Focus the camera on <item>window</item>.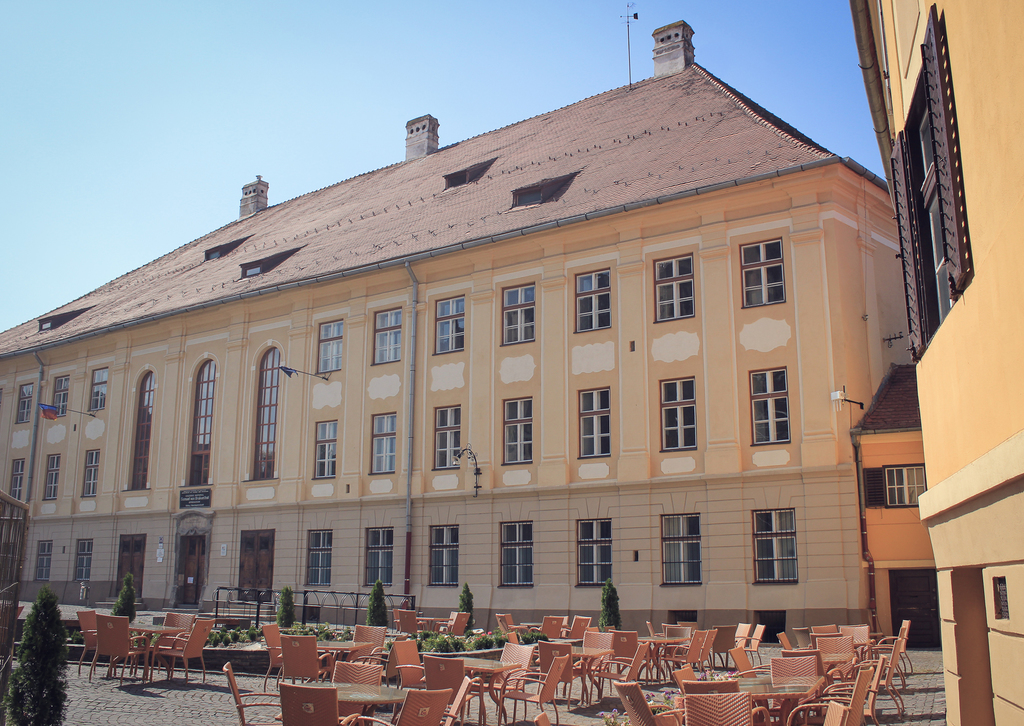
Focus region: x1=34, y1=543, x2=52, y2=576.
